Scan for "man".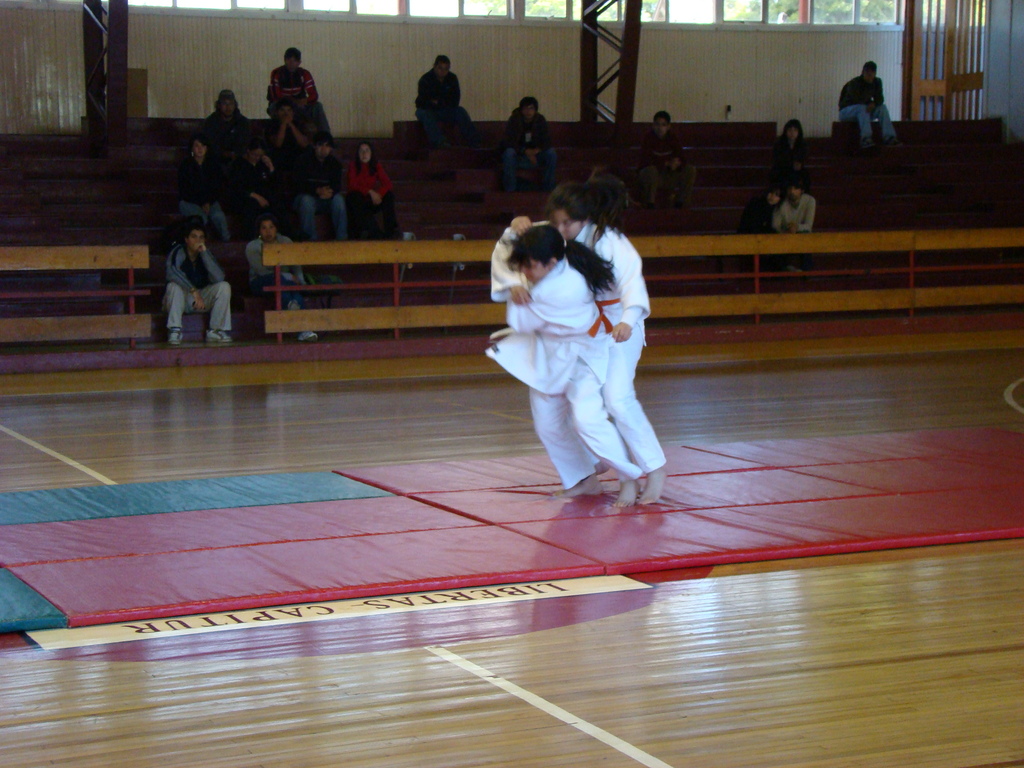
Scan result: pyautogui.locateOnScreen(737, 183, 785, 271).
